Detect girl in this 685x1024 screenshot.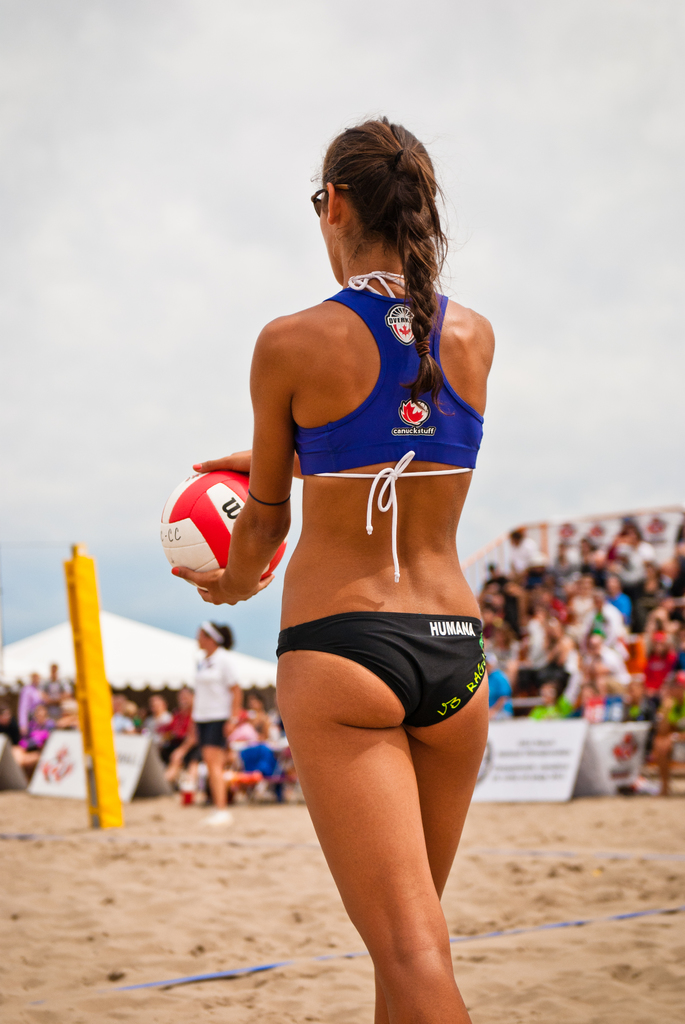
Detection: region(149, 123, 526, 1023).
